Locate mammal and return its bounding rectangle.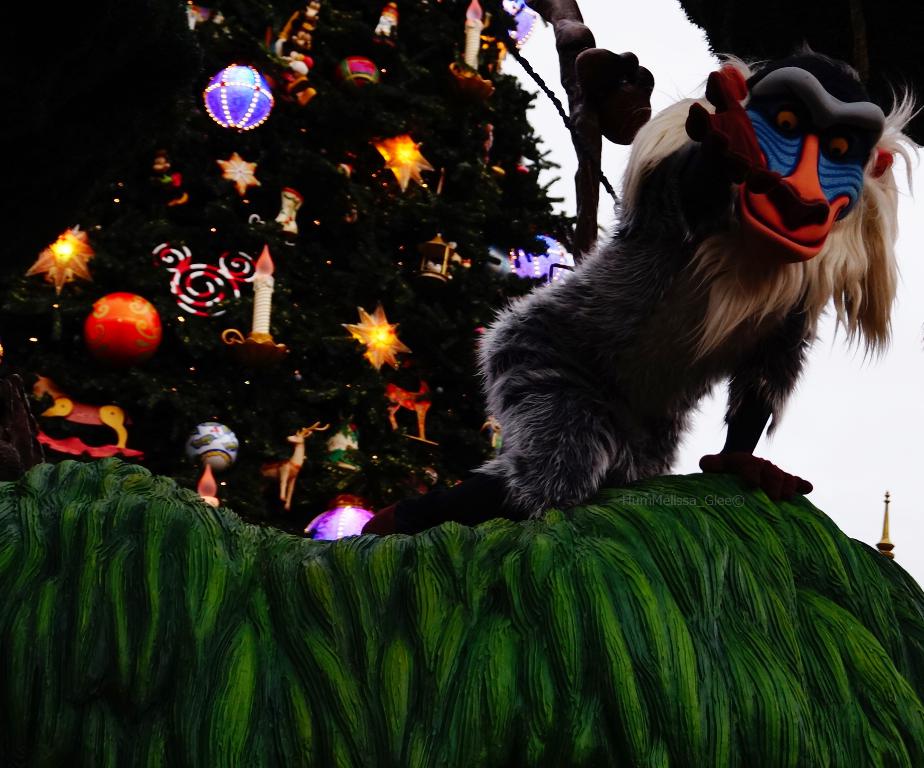
region(31, 375, 130, 447).
